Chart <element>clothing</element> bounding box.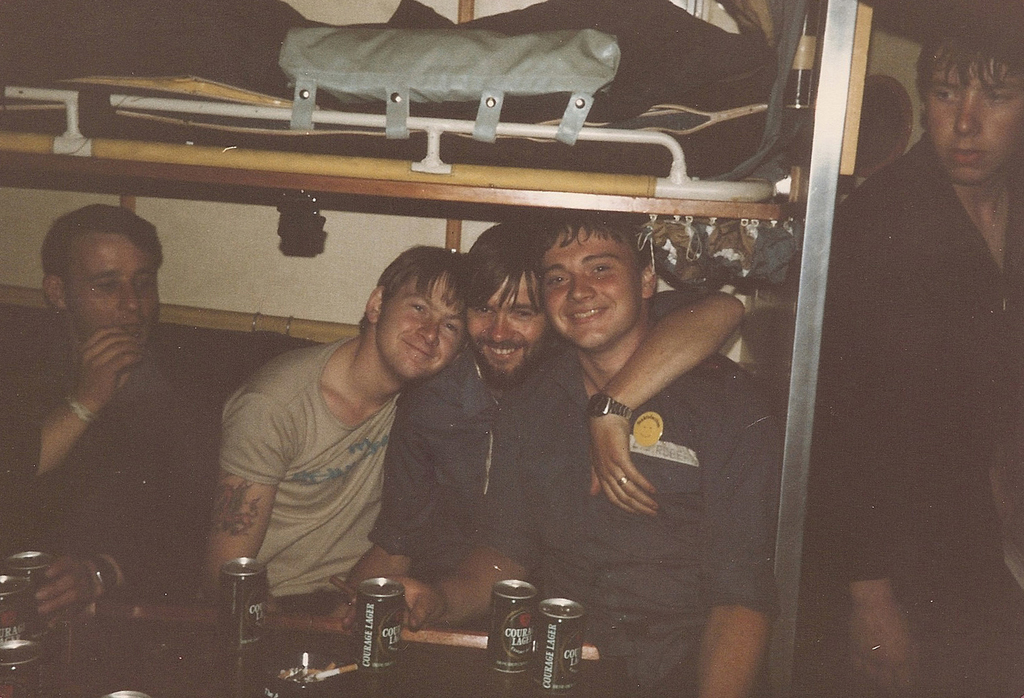
Charted: x1=543, y1=344, x2=780, y2=697.
